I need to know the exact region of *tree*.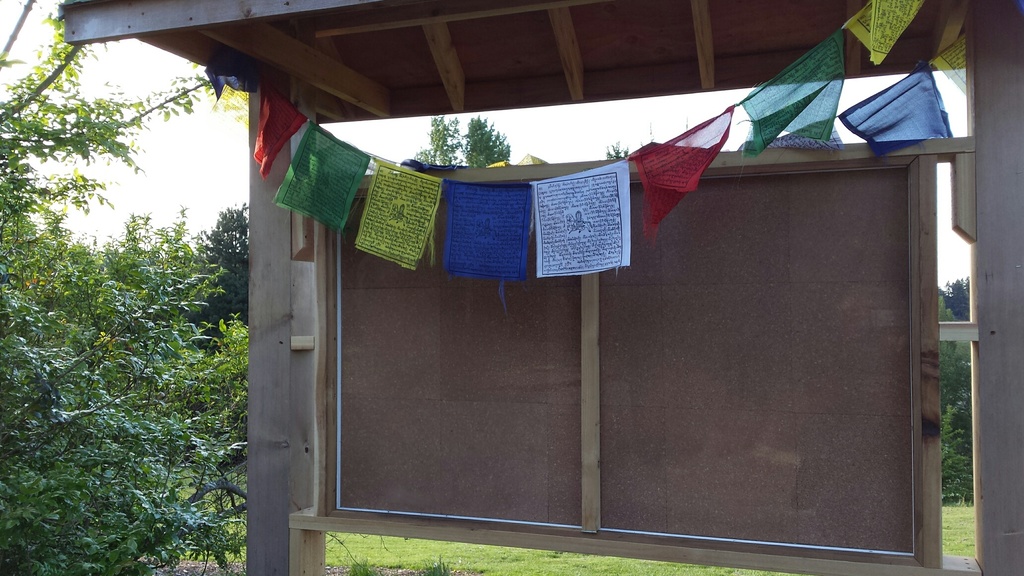
Region: [936, 266, 976, 502].
